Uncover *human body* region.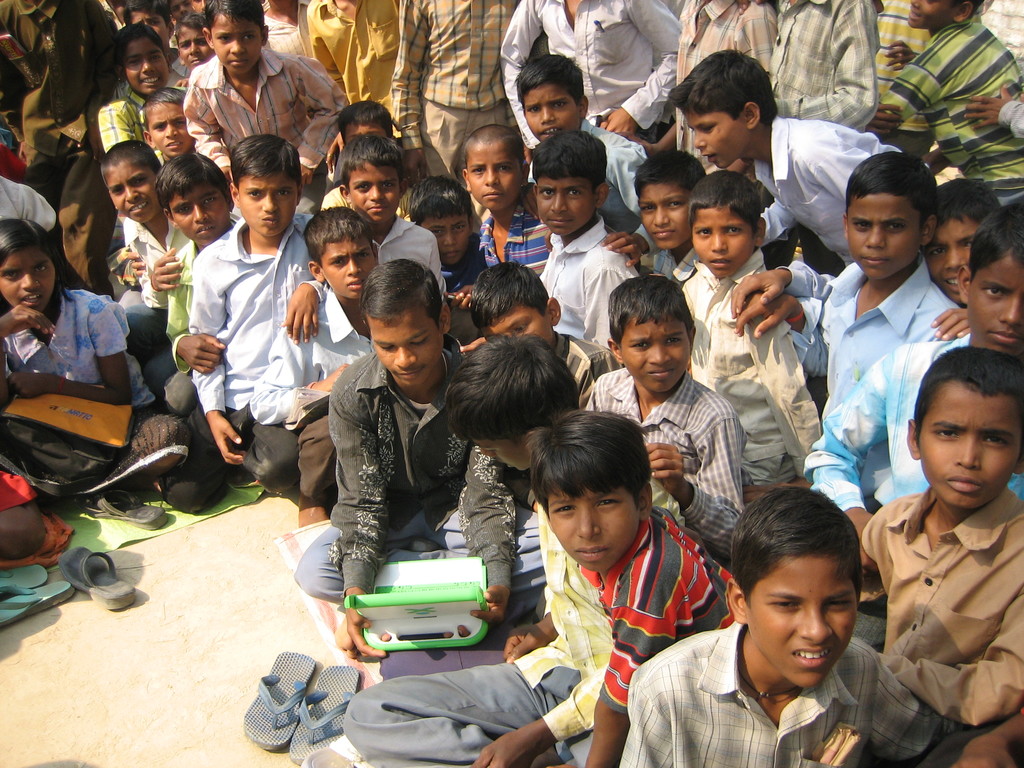
Uncovered: box(288, 259, 520, 661).
